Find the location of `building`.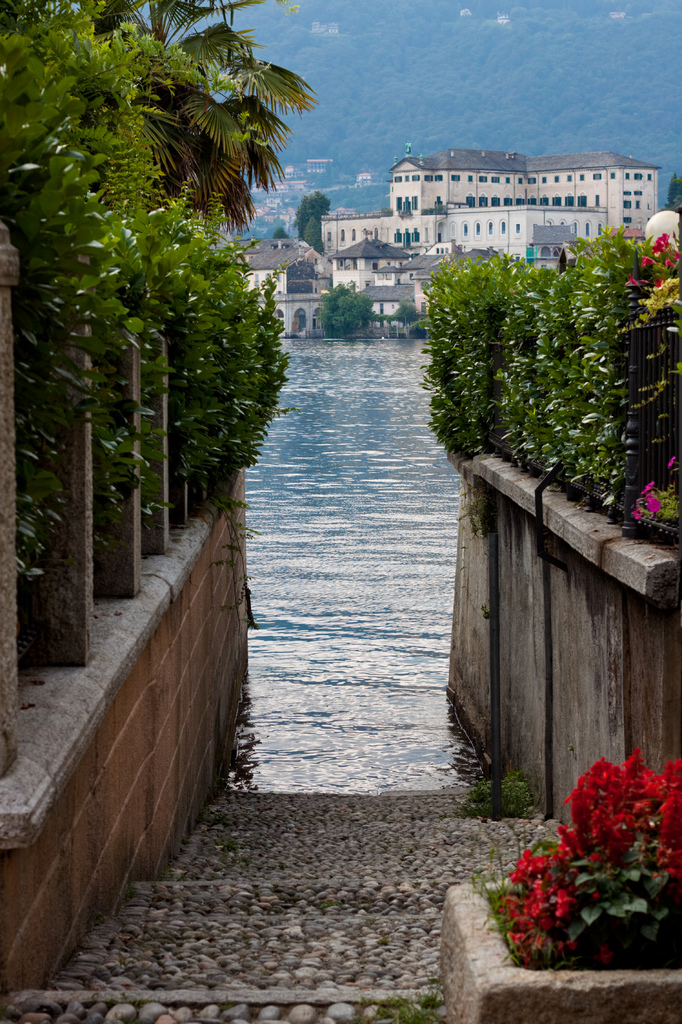
Location: (319,149,662,232).
